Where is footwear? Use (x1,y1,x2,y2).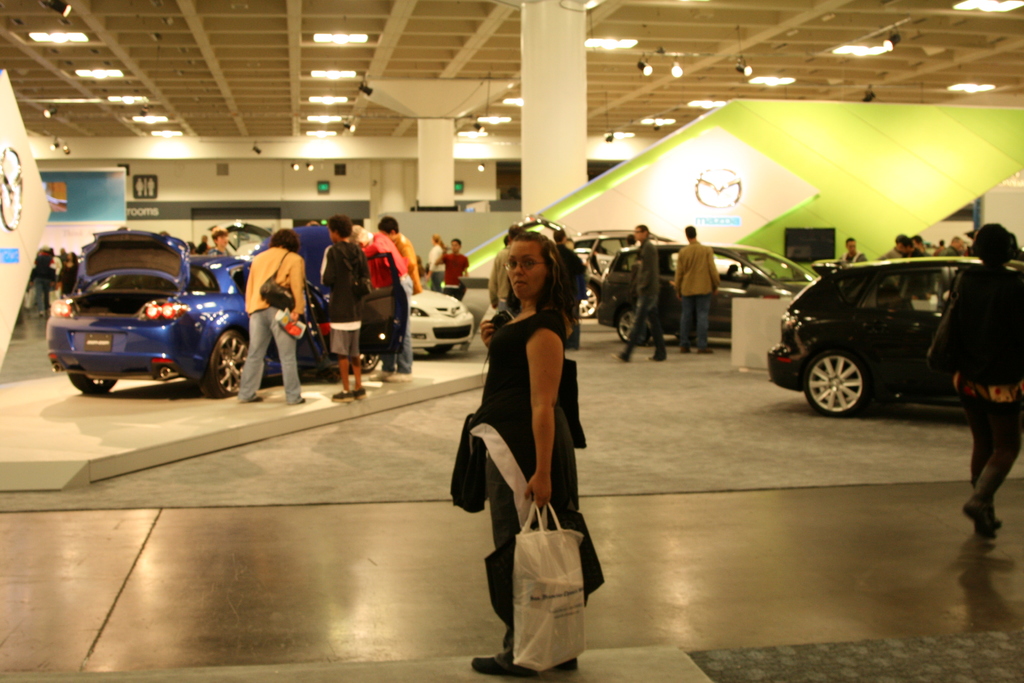
(239,395,265,400).
